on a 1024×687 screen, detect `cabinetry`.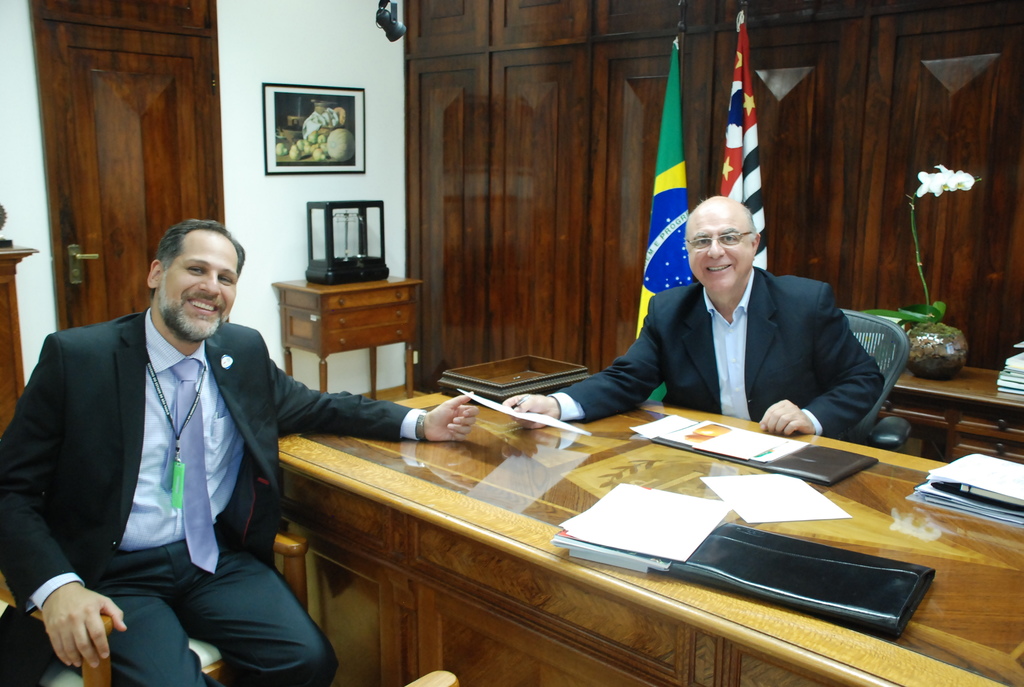
rect(580, 33, 711, 370).
